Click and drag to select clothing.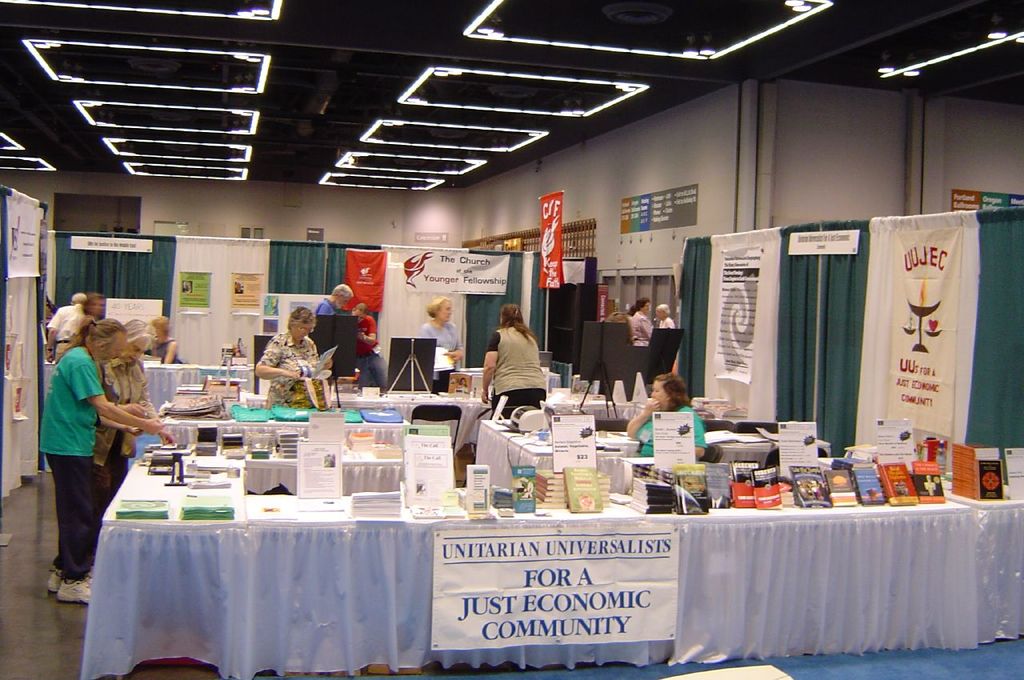
Selection: [260,331,319,408].
